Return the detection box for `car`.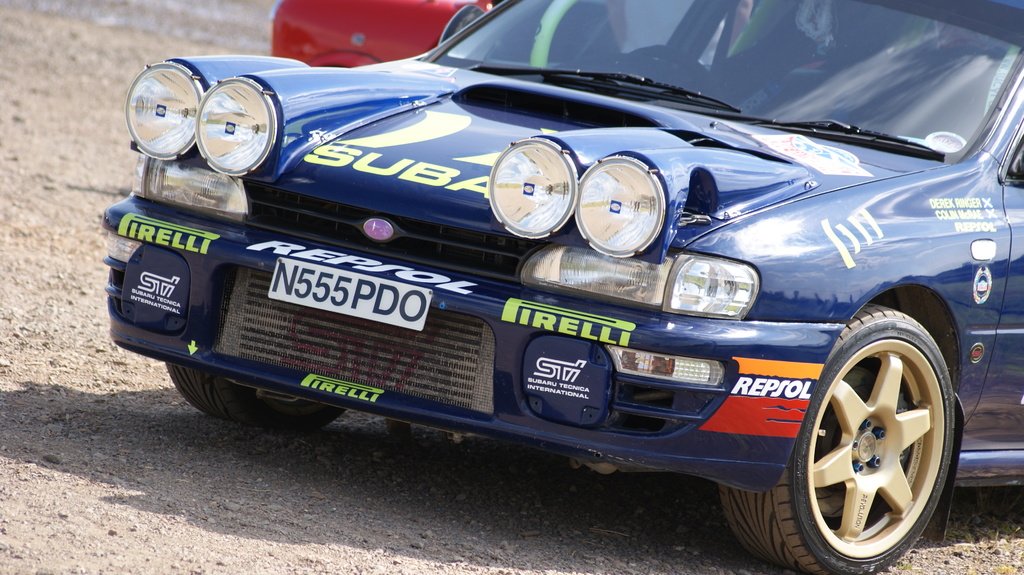
l=271, t=0, r=507, b=72.
